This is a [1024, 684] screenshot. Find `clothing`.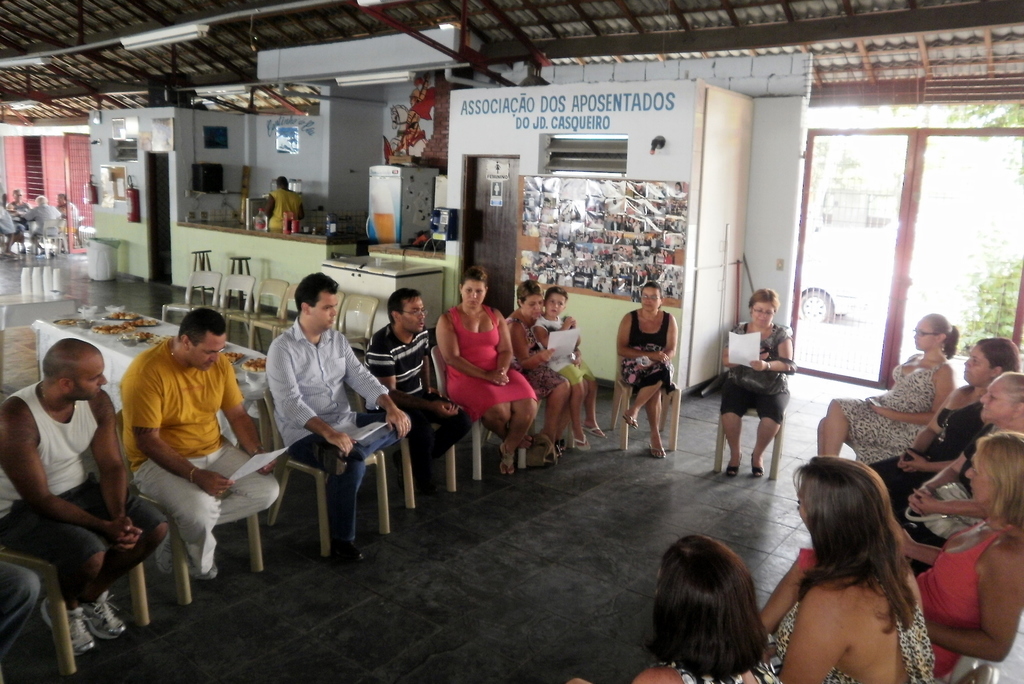
Bounding box: 10,196,36,224.
